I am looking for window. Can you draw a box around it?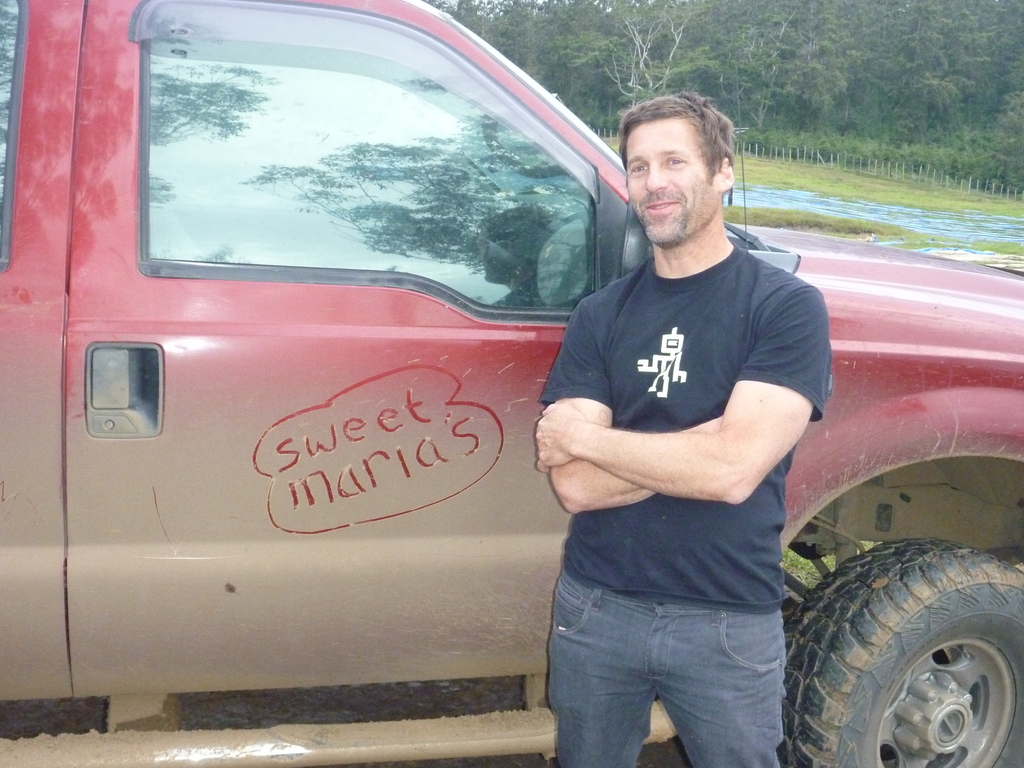
Sure, the bounding box is x1=115, y1=9, x2=666, y2=355.
